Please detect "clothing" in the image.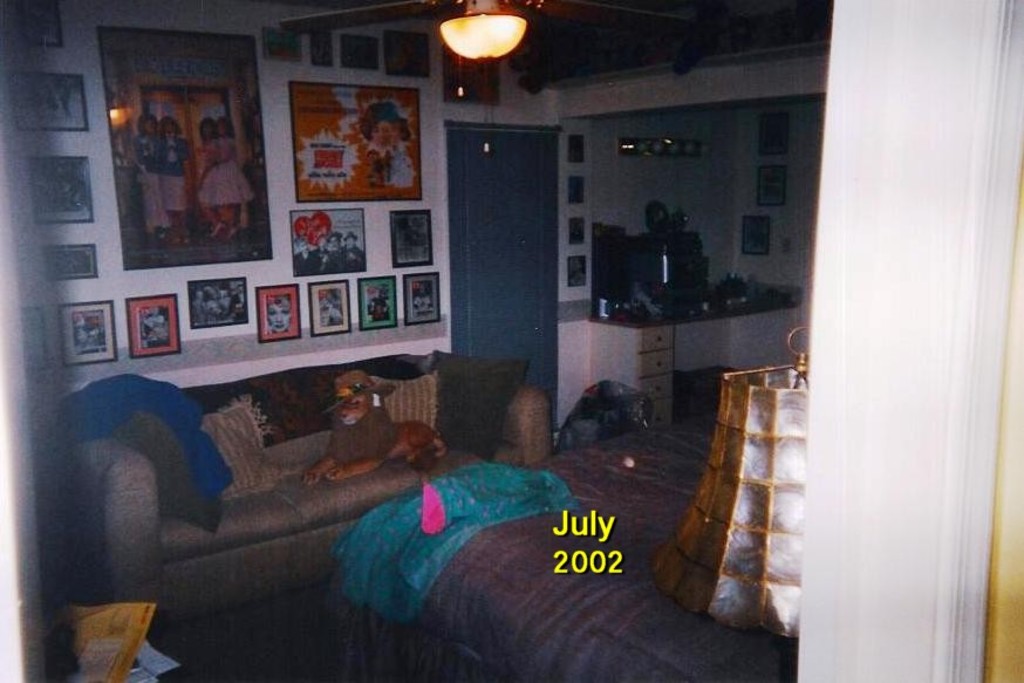
BBox(130, 135, 170, 232).
